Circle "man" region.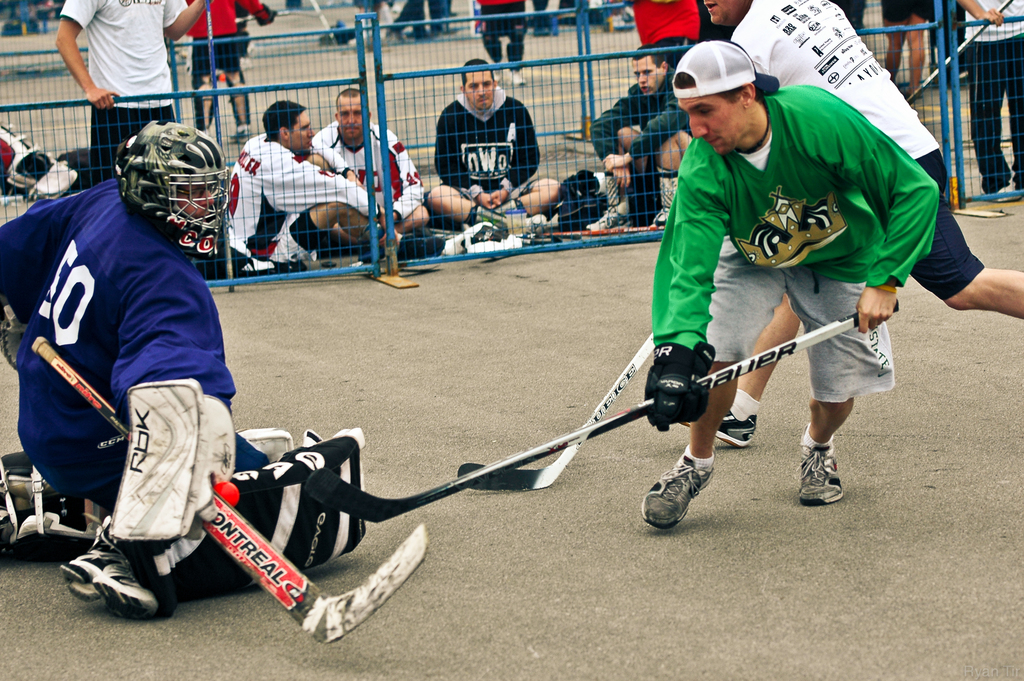
Region: [186,0,282,142].
